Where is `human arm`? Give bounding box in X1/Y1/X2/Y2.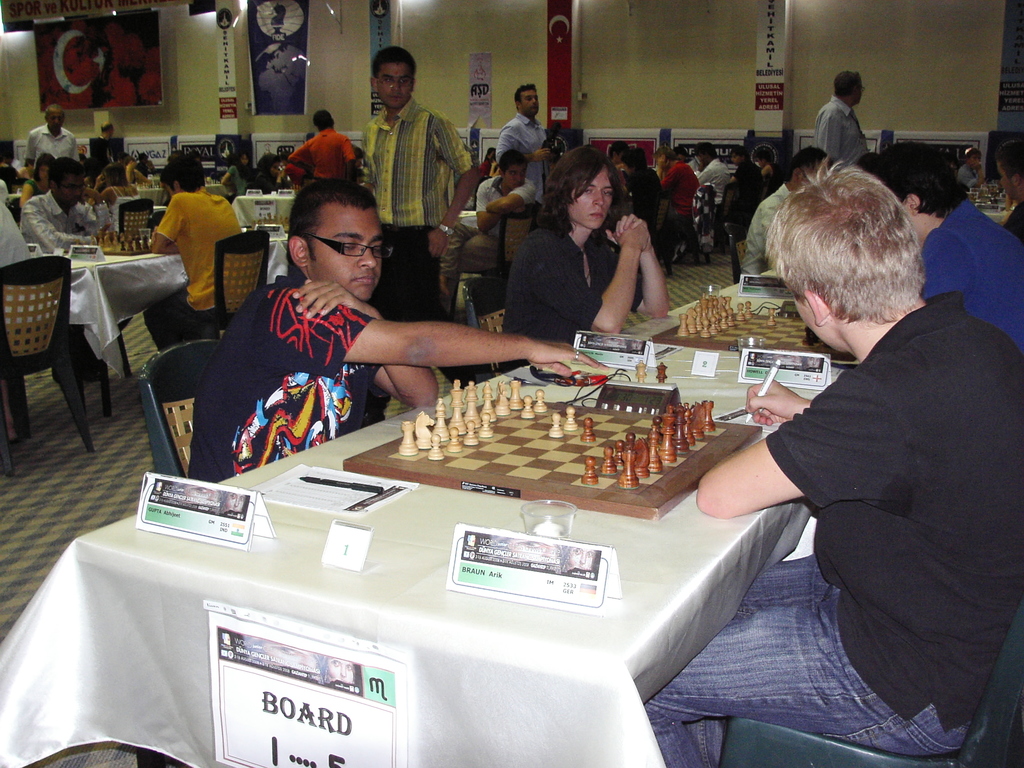
962/164/991/196.
